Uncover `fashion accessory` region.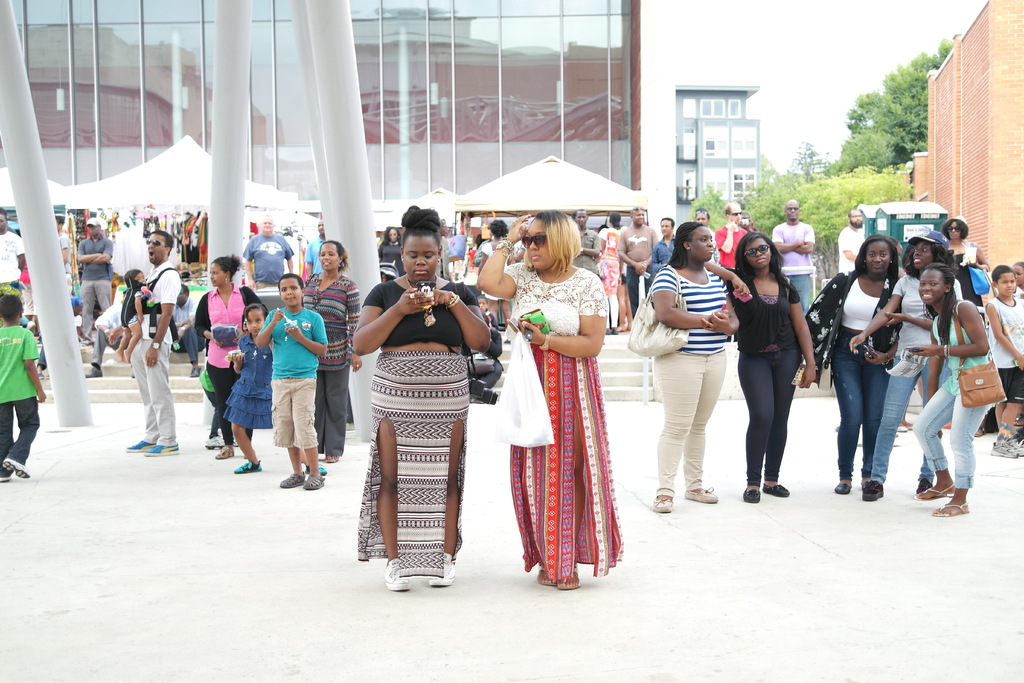
Uncovered: 951:297:1006:407.
